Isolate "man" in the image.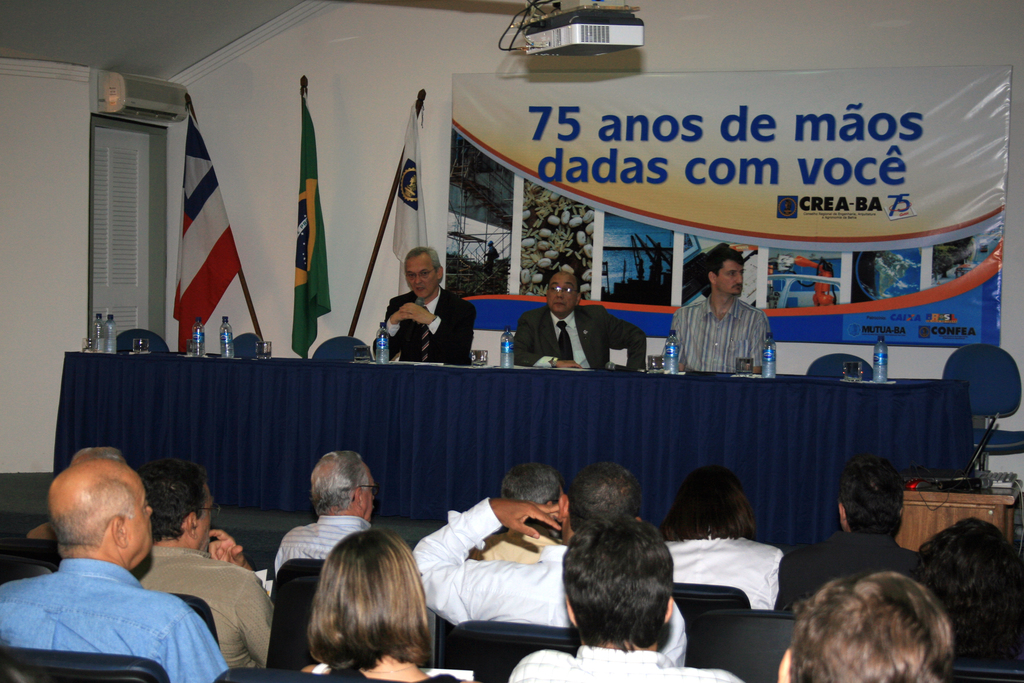
Isolated region: {"x1": 132, "y1": 465, "x2": 287, "y2": 682}.
